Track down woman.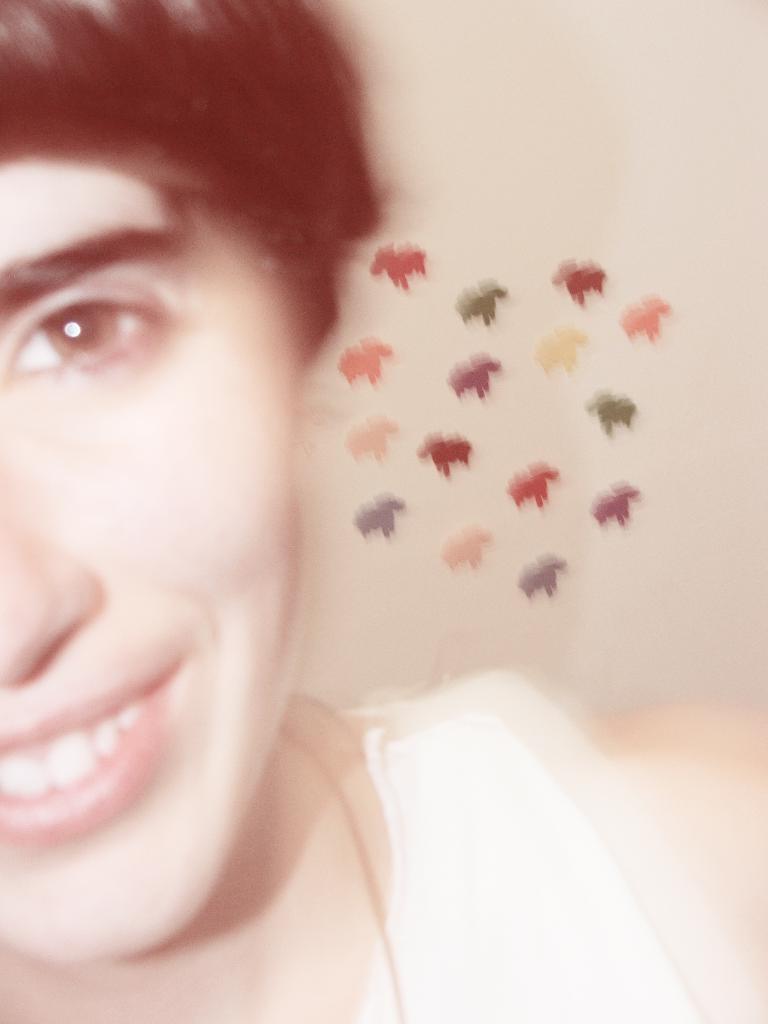
Tracked to [left=17, top=29, right=644, bottom=1013].
